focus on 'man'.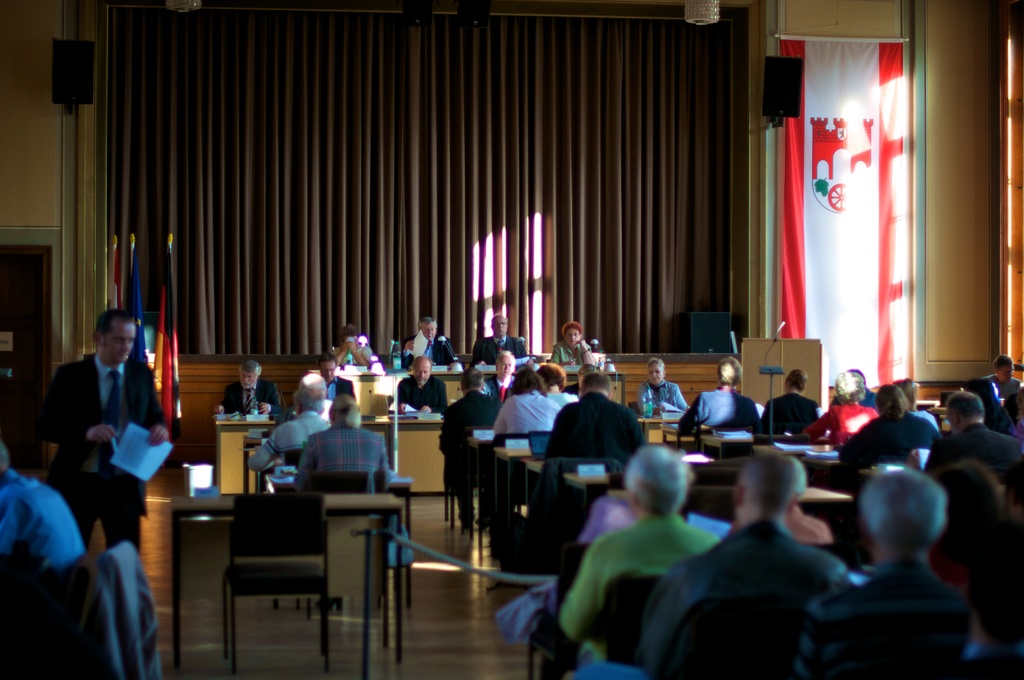
Focused at box(390, 359, 451, 414).
